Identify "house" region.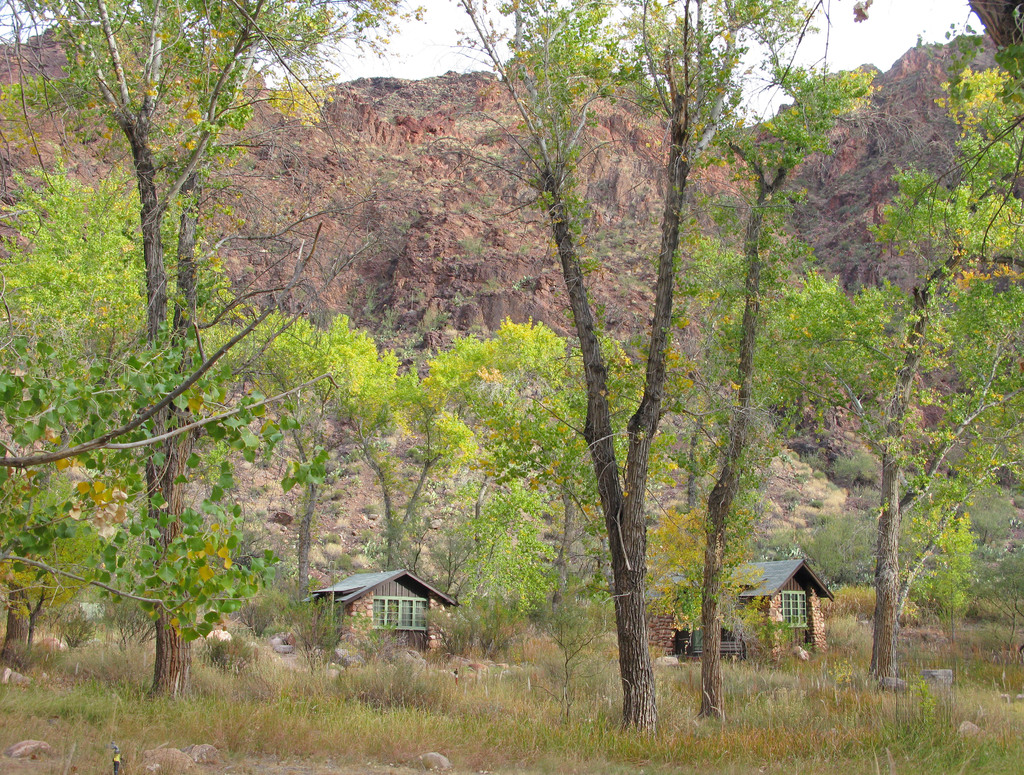
Region: detection(645, 556, 841, 662).
